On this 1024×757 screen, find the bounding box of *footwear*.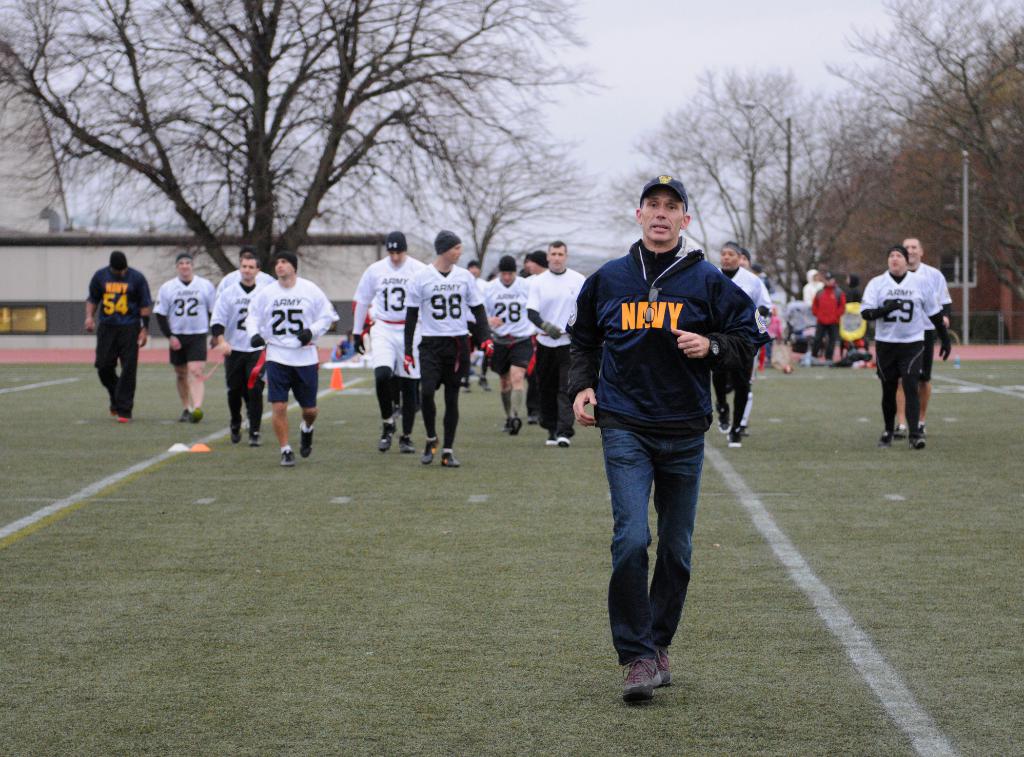
Bounding box: 873/431/893/448.
